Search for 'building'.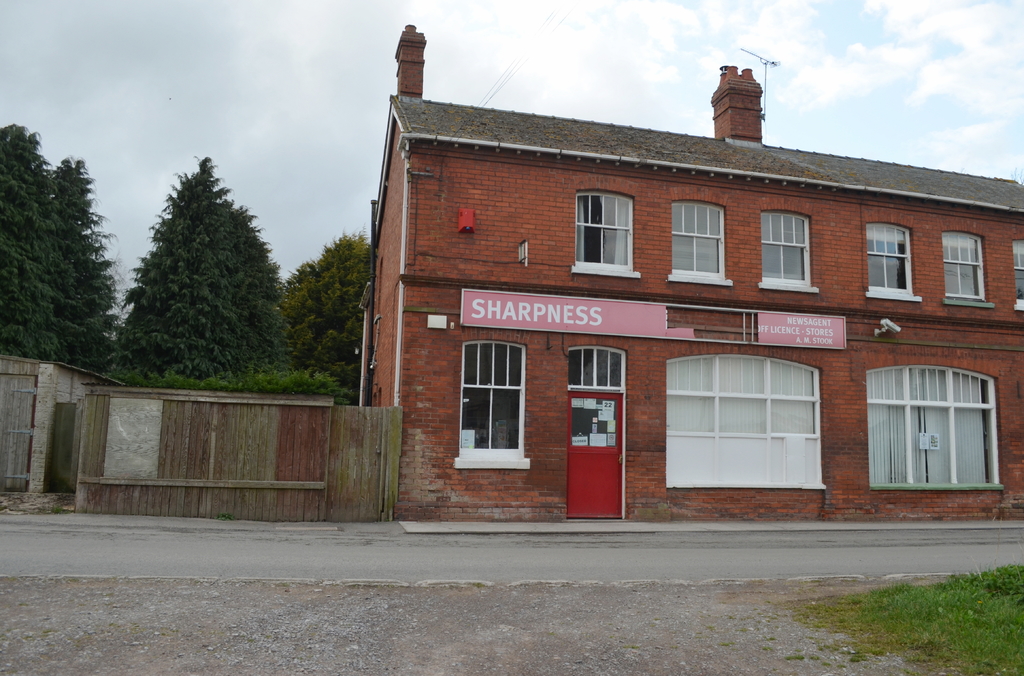
Found at bbox(369, 27, 1023, 515).
